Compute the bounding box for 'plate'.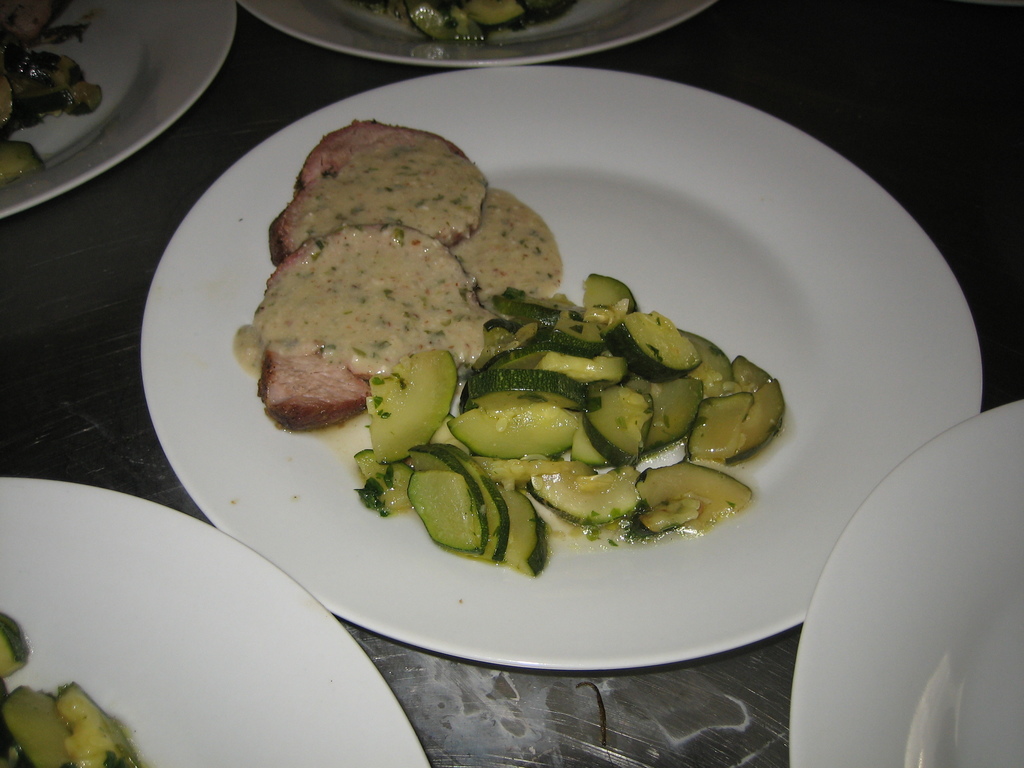
2 469 437 767.
